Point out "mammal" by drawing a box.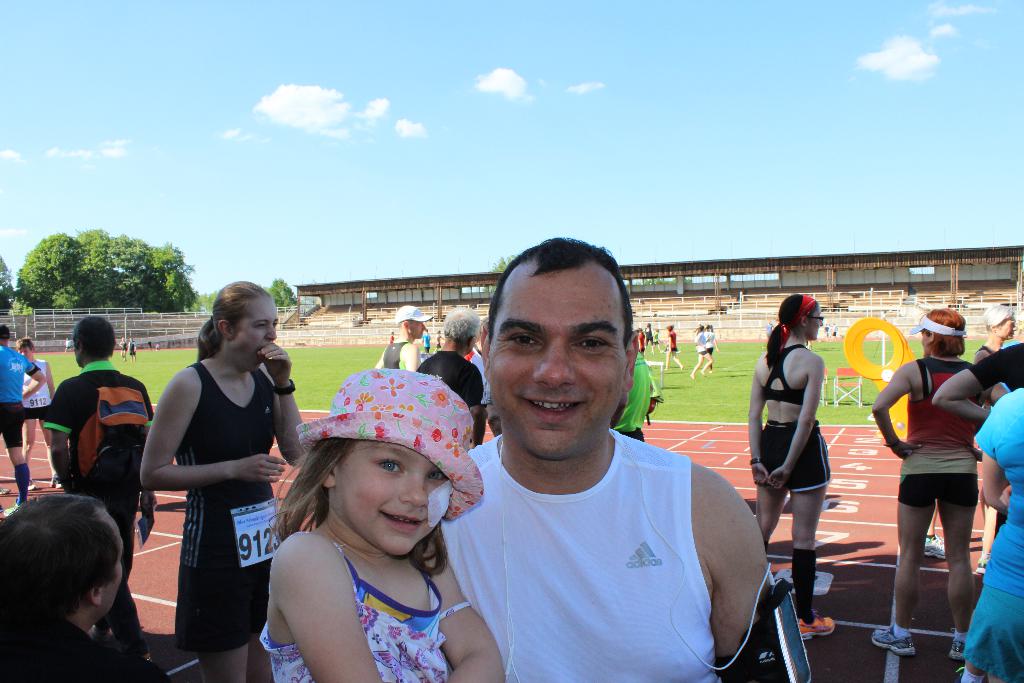
{"left": 433, "top": 331, "right": 445, "bottom": 349}.
